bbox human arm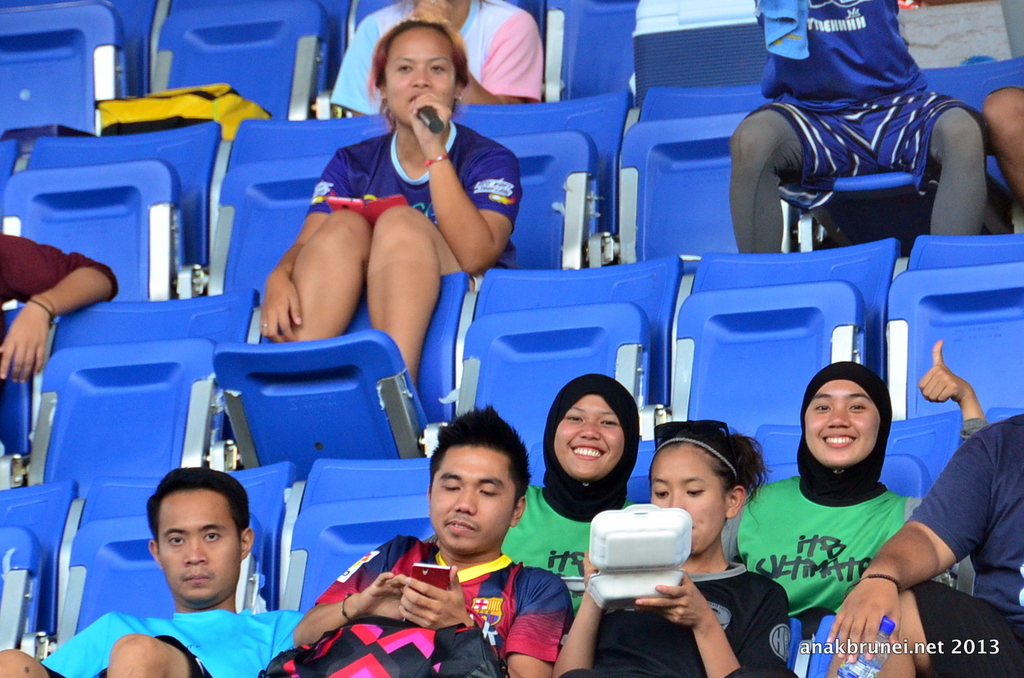
(left=411, top=1, right=542, bottom=106)
